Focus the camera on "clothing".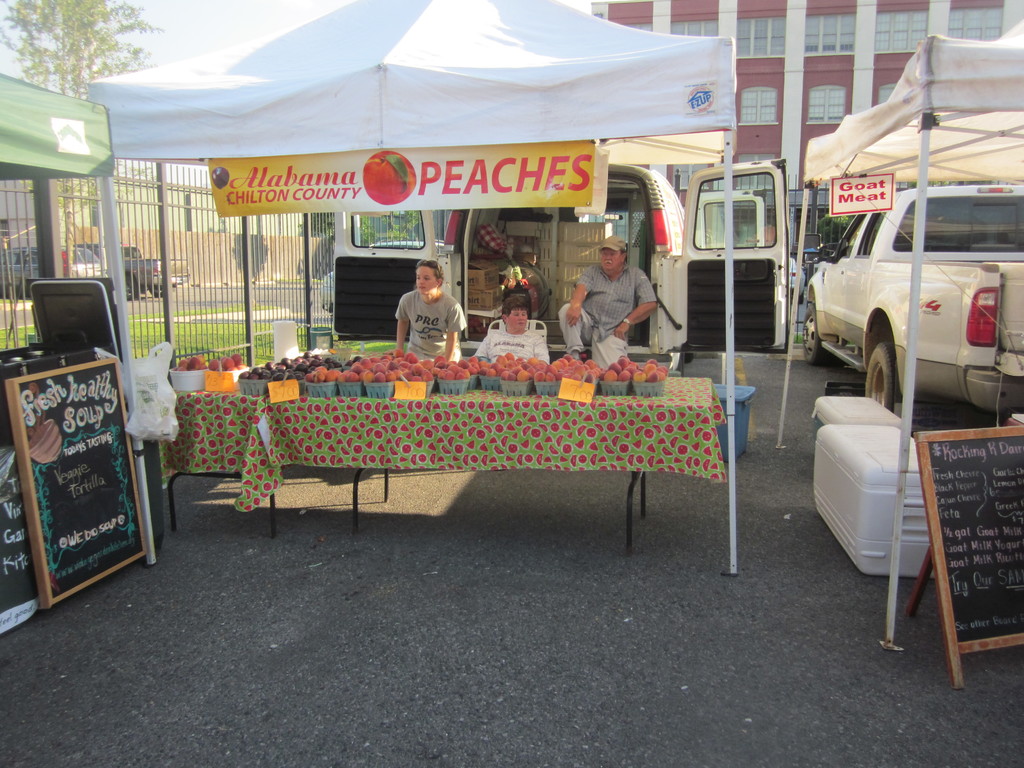
Focus region: {"left": 573, "top": 232, "right": 654, "bottom": 356}.
